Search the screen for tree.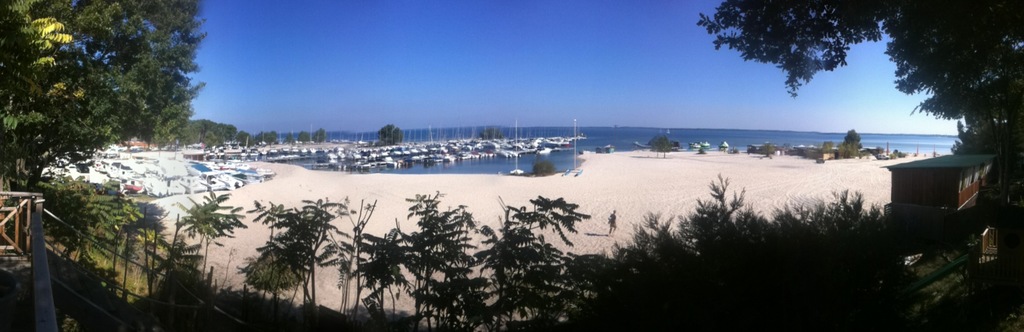
Found at x1=344 y1=217 x2=418 y2=331.
